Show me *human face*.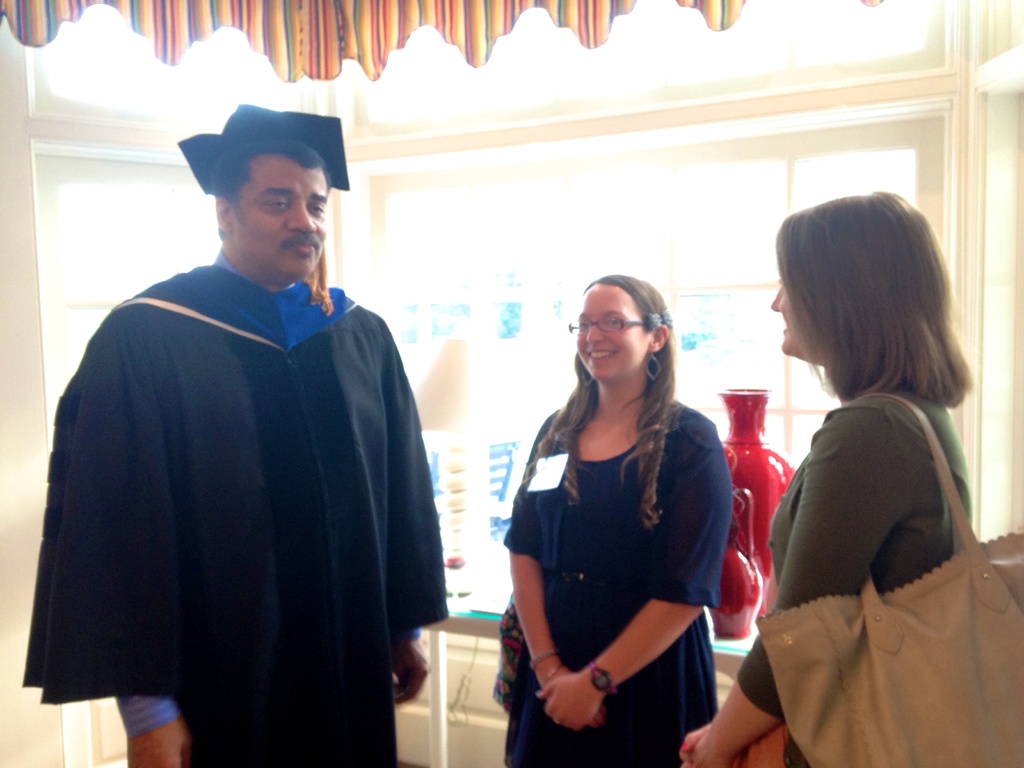
*human face* is here: select_region(232, 147, 333, 284).
